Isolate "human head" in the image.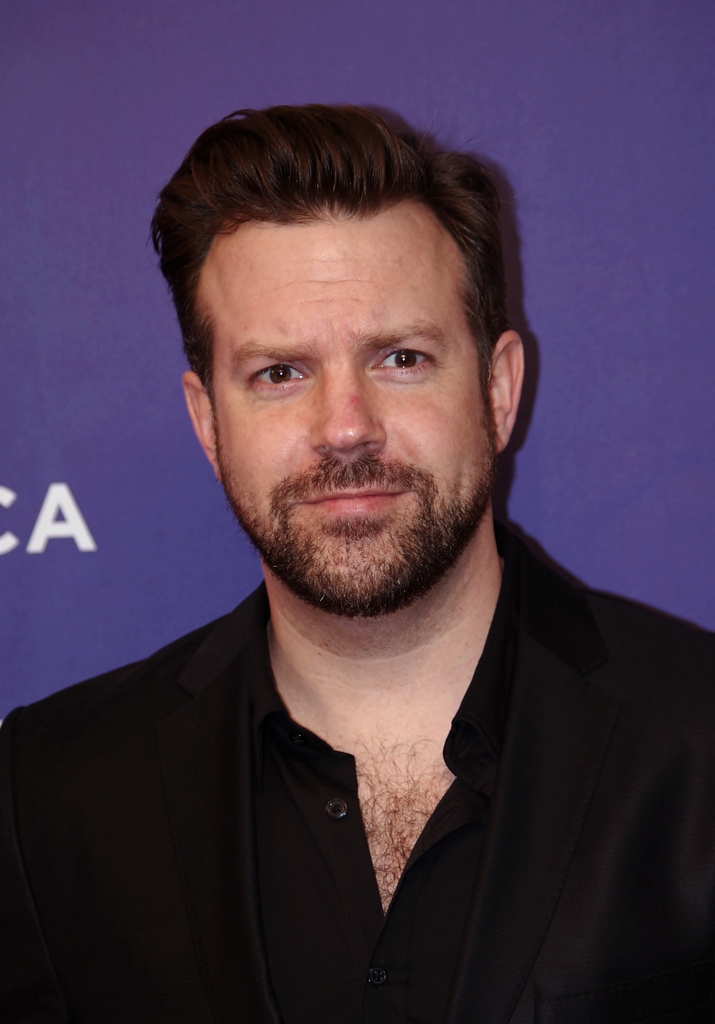
Isolated region: locate(166, 94, 517, 554).
